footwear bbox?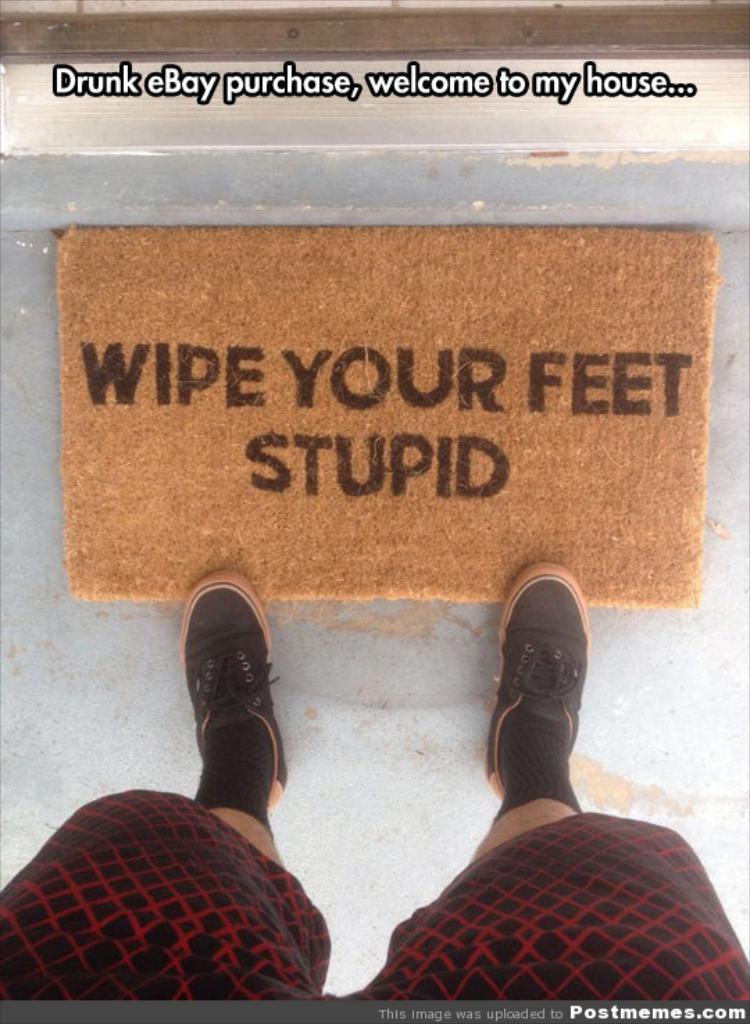
rect(488, 561, 590, 793)
